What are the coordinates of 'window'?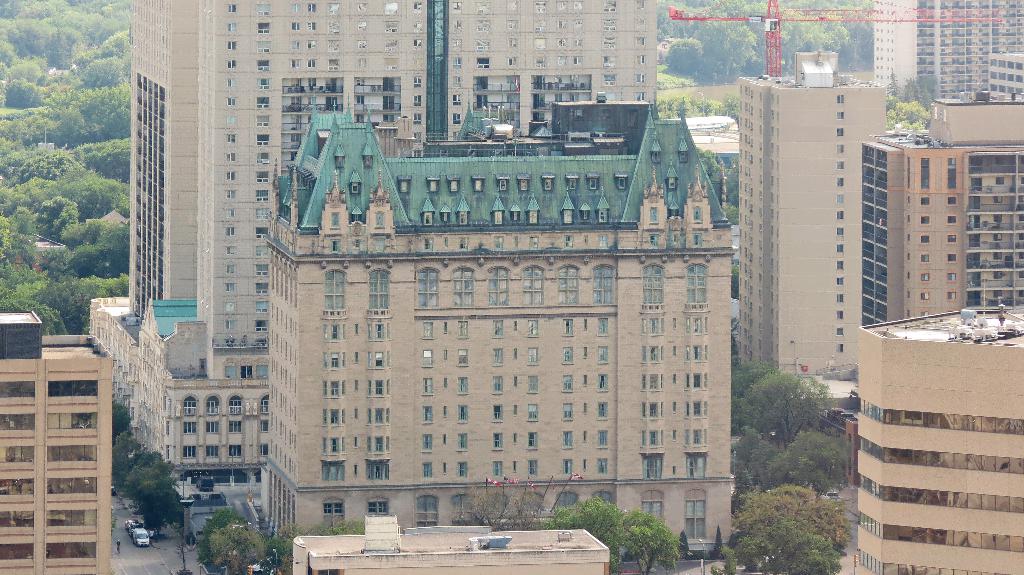
{"x1": 643, "y1": 401, "x2": 661, "y2": 418}.
